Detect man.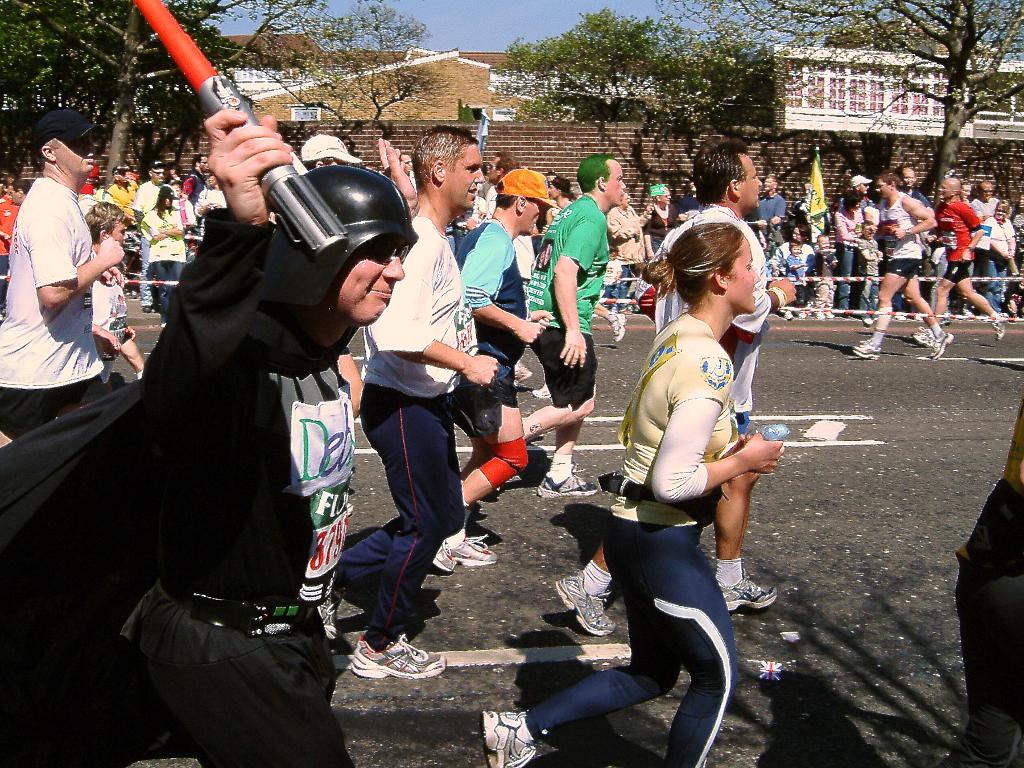
Detected at rect(526, 154, 626, 499).
